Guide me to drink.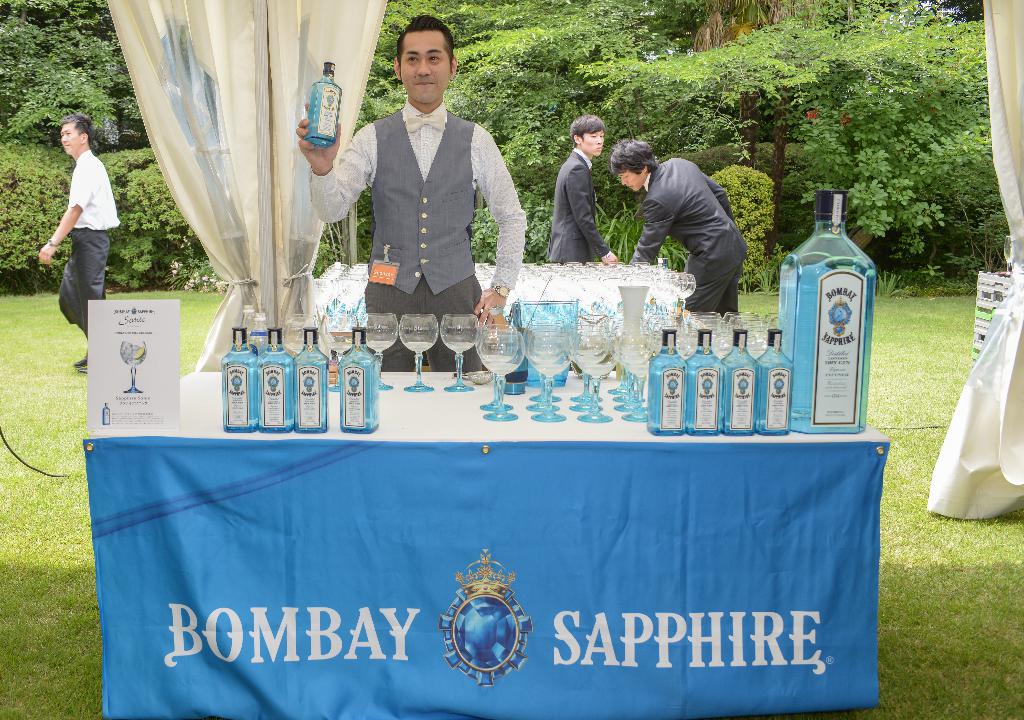
Guidance: 254,328,291,424.
